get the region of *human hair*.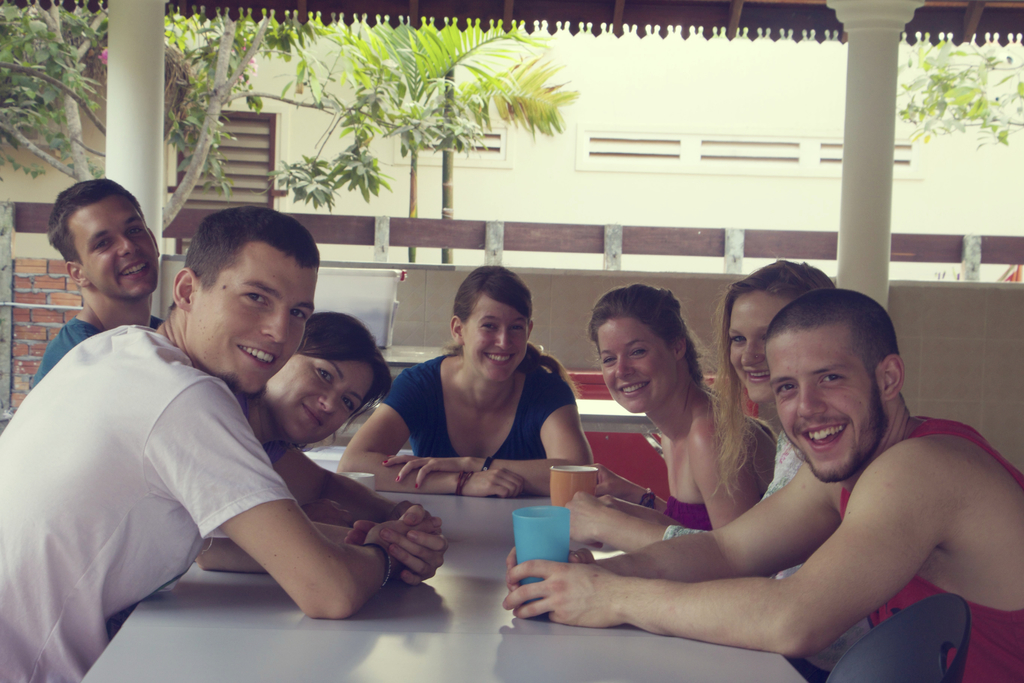
765,284,908,401.
